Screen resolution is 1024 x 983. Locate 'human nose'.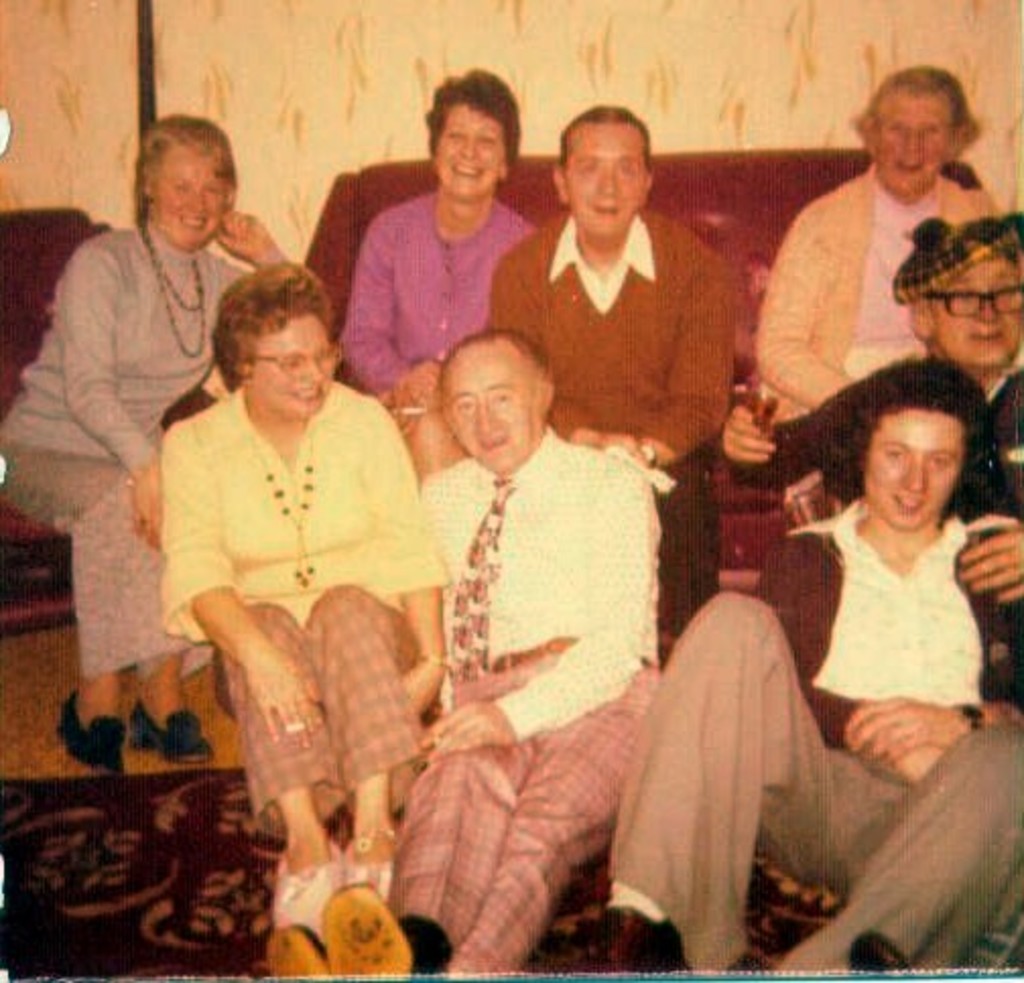
(902, 126, 926, 156).
